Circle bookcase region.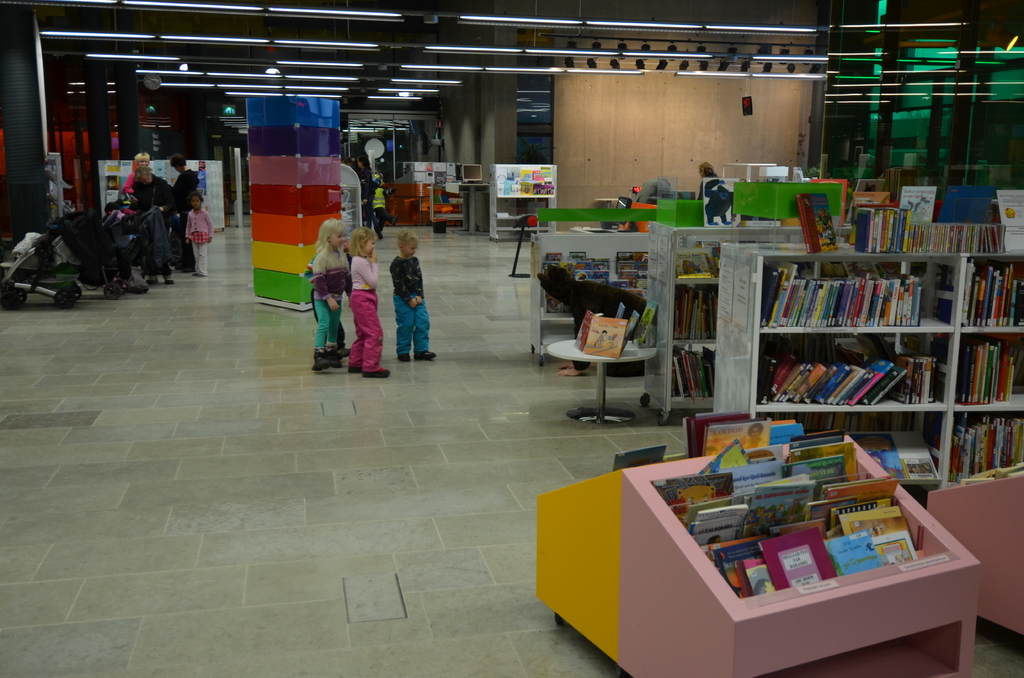
Region: bbox=[486, 164, 551, 245].
